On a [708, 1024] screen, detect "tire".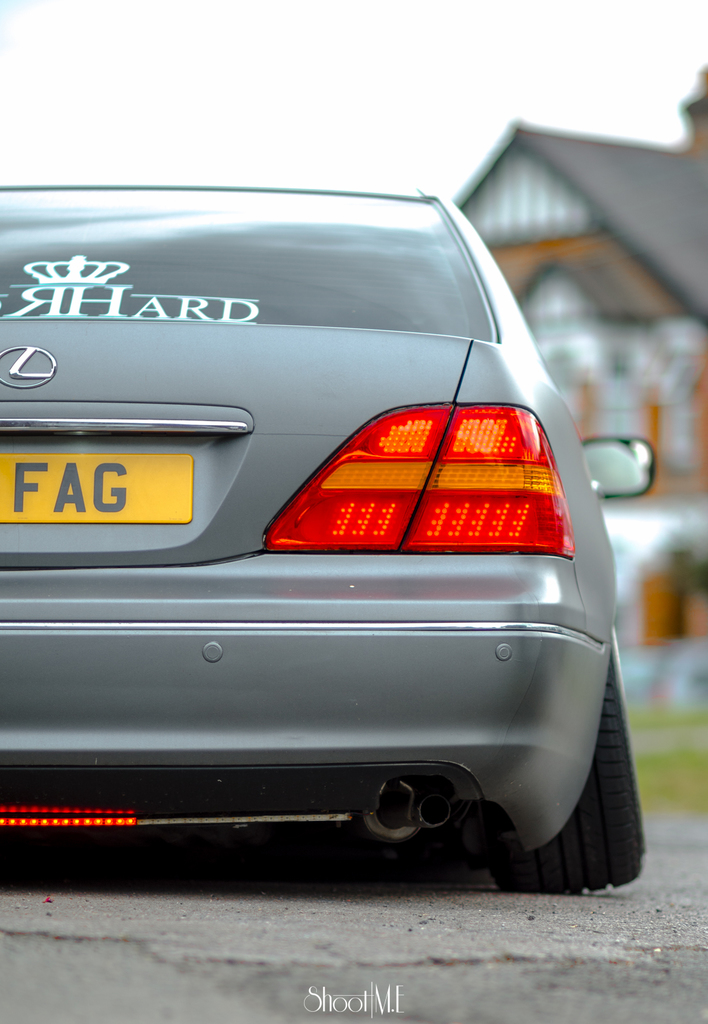
bbox=[492, 641, 643, 897].
